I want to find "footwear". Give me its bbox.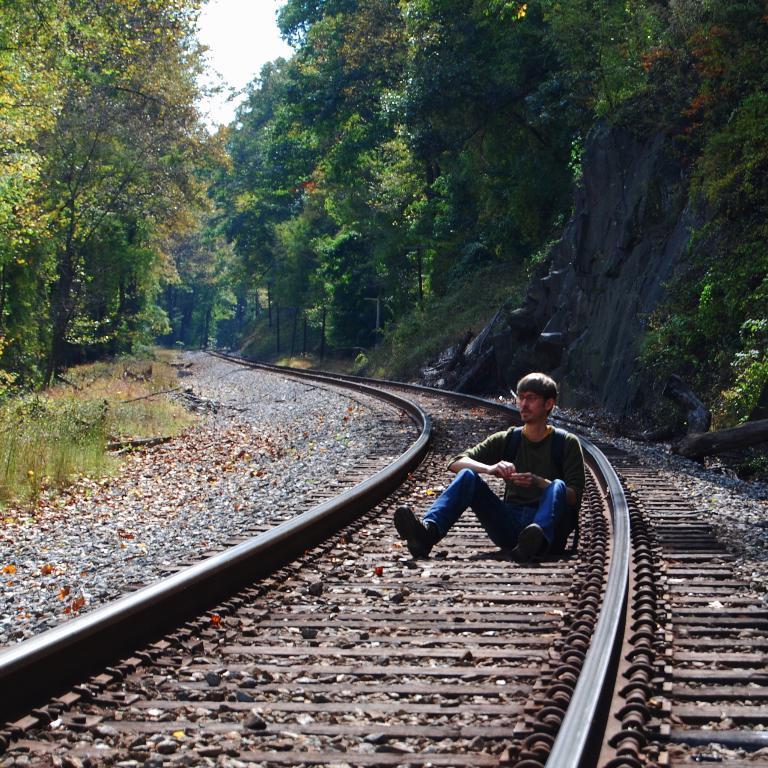
391/506/432/558.
